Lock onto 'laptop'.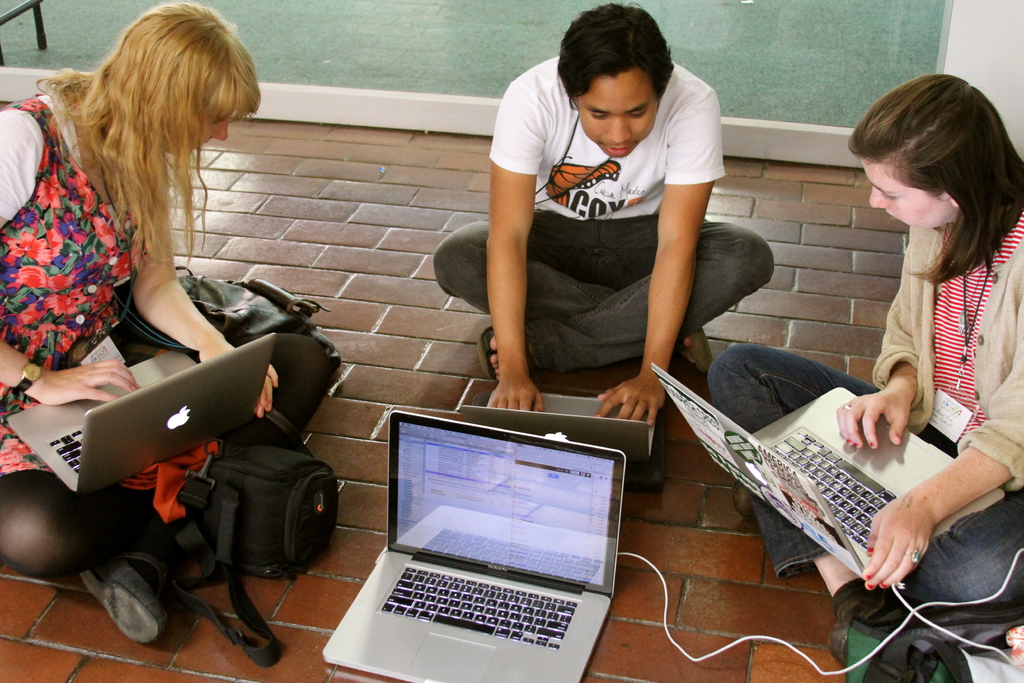
Locked: bbox(459, 390, 659, 458).
